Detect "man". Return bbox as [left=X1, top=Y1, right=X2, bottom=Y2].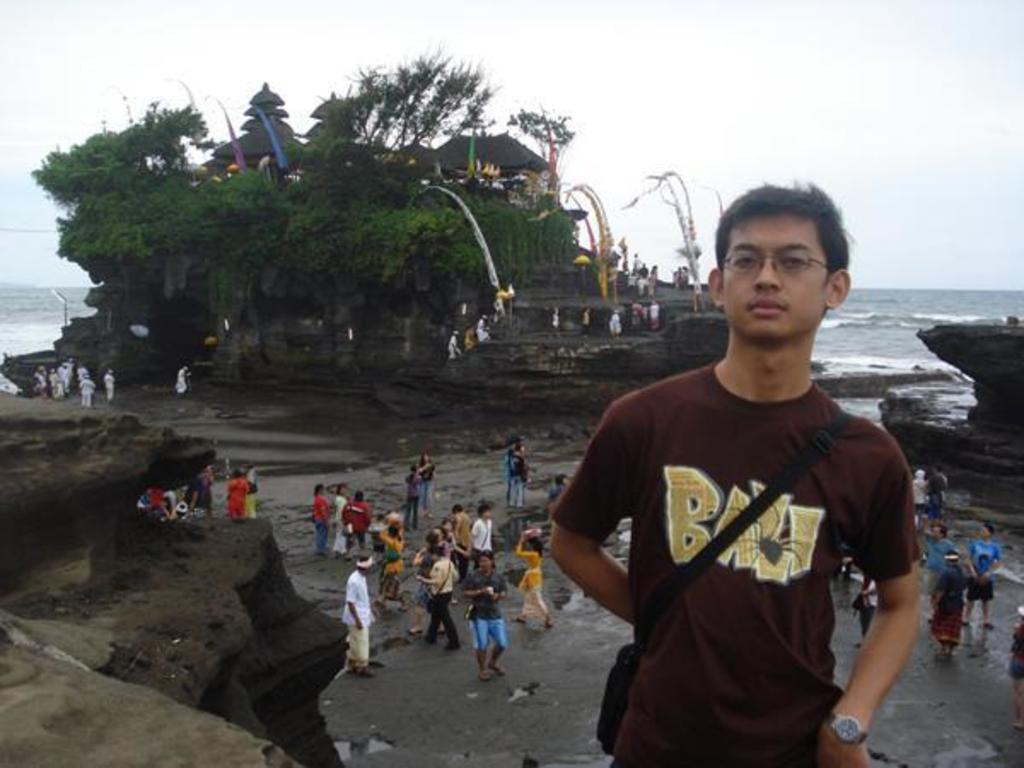
[left=961, top=522, right=1002, bottom=631].
